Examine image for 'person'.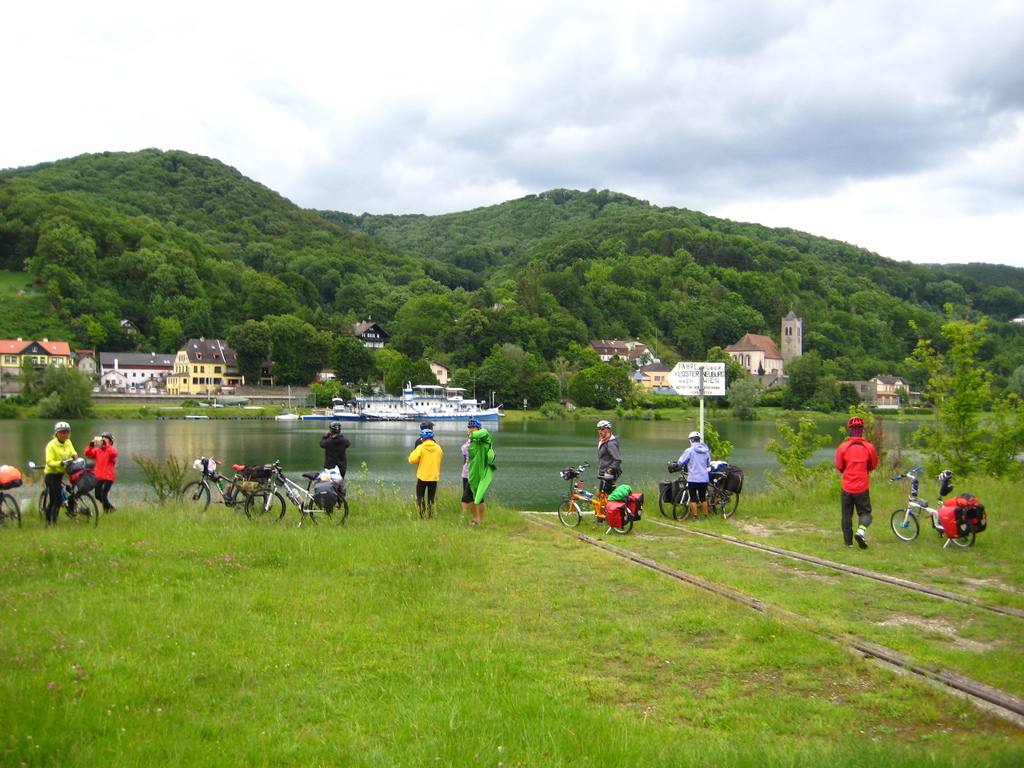
Examination result: select_region(320, 417, 351, 482).
